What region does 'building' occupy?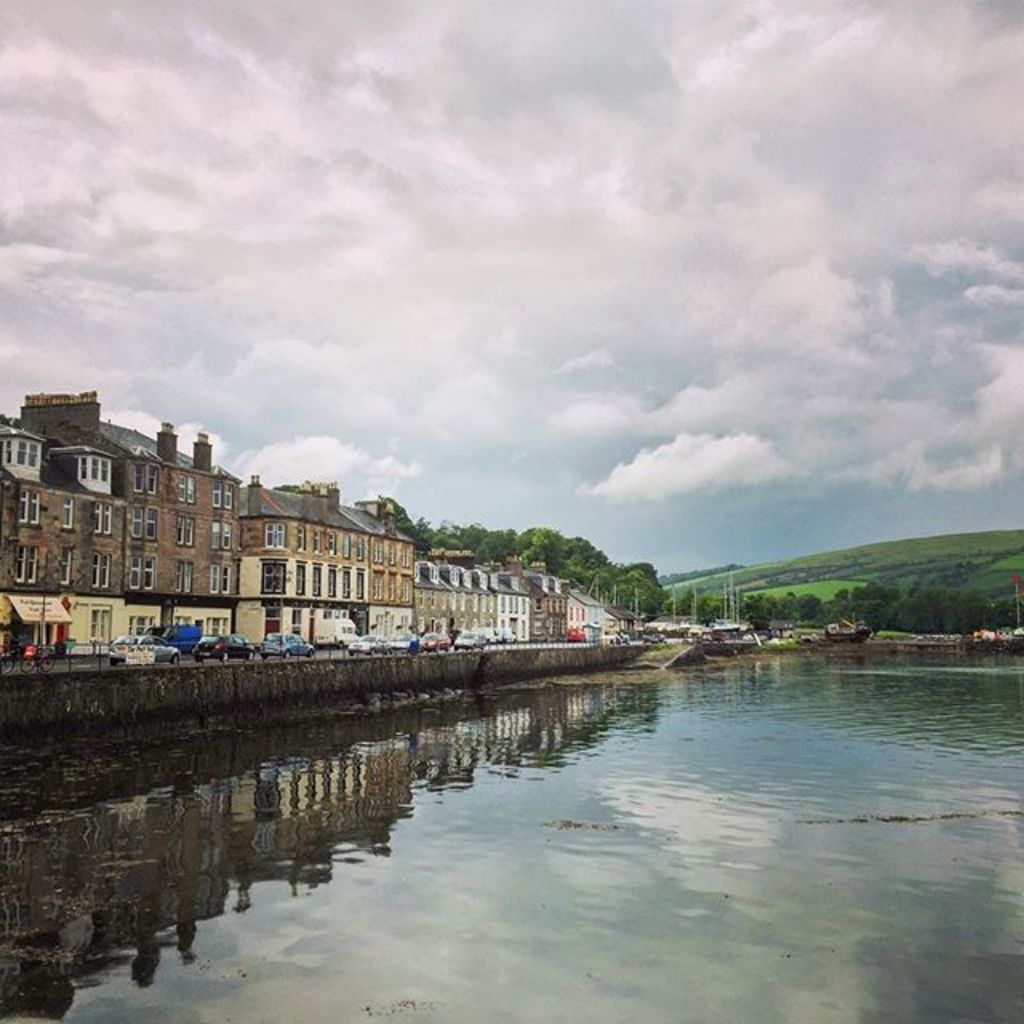
bbox(243, 475, 357, 638).
